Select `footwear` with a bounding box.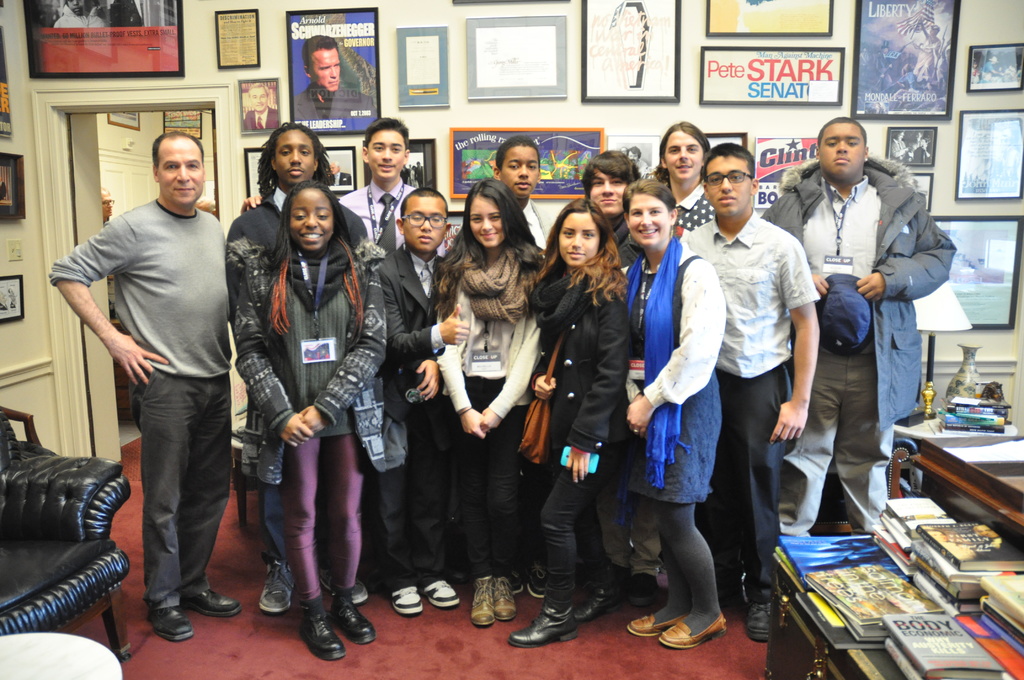
bbox=(577, 587, 629, 614).
